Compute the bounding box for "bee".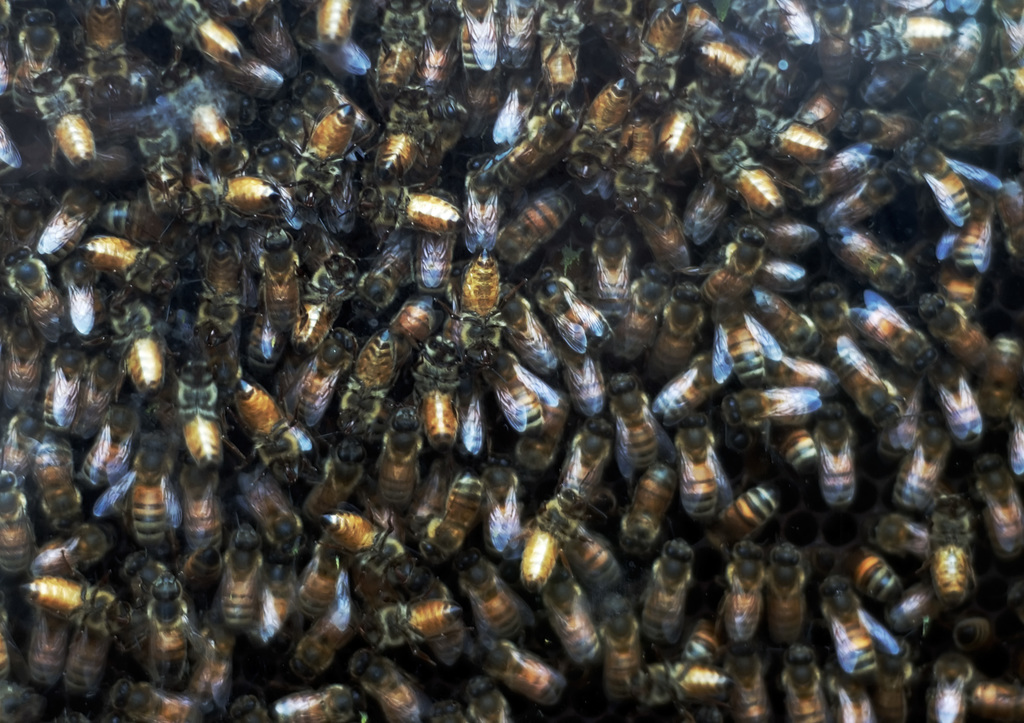
box(708, 213, 830, 264).
